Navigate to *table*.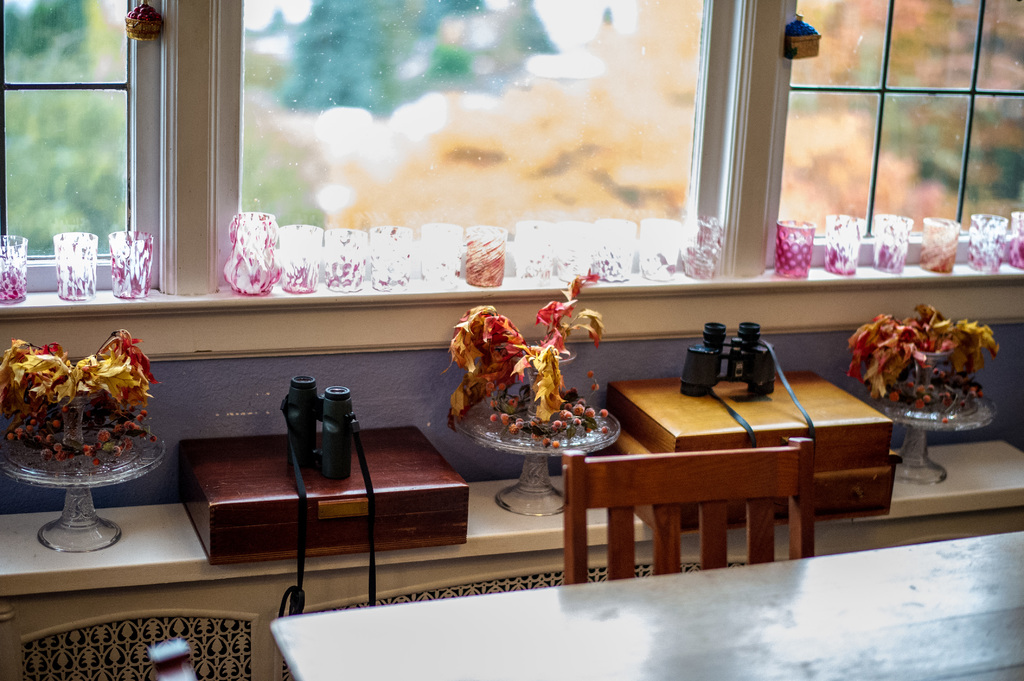
Navigation target: 266, 525, 1023, 679.
